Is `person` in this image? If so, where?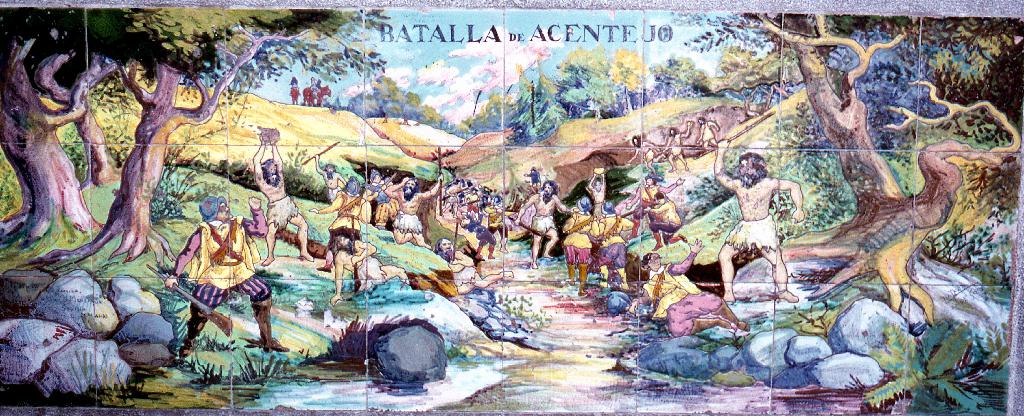
Yes, at BBox(695, 118, 720, 146).
